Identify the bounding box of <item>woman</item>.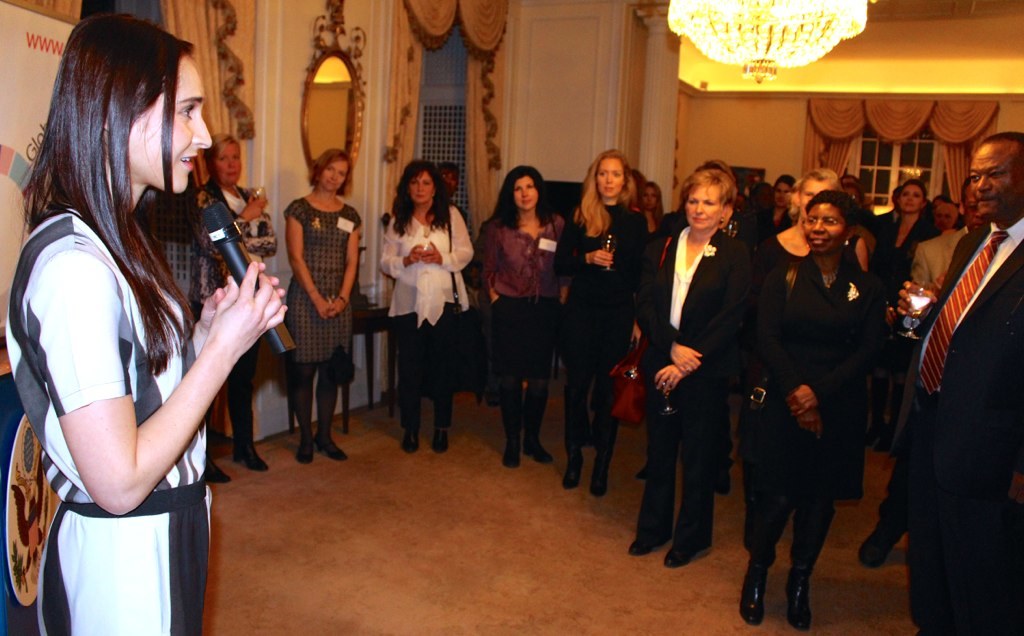
557:148:653:500.
